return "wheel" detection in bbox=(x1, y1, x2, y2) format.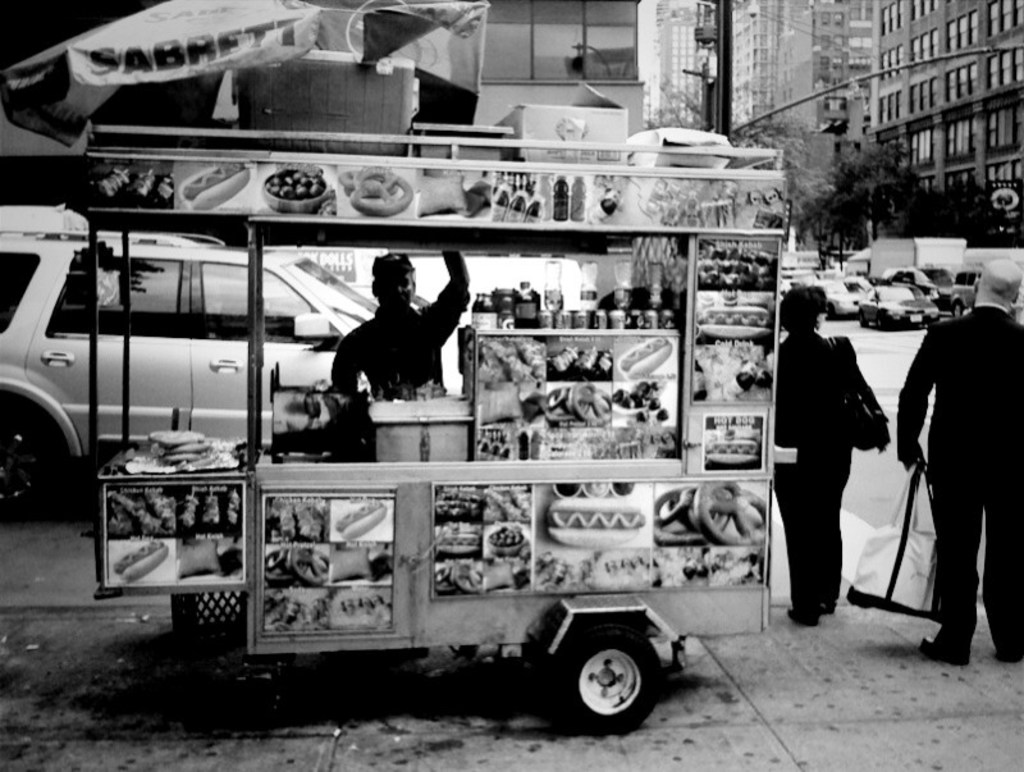
bbox=(557, 621, 664, 732).
